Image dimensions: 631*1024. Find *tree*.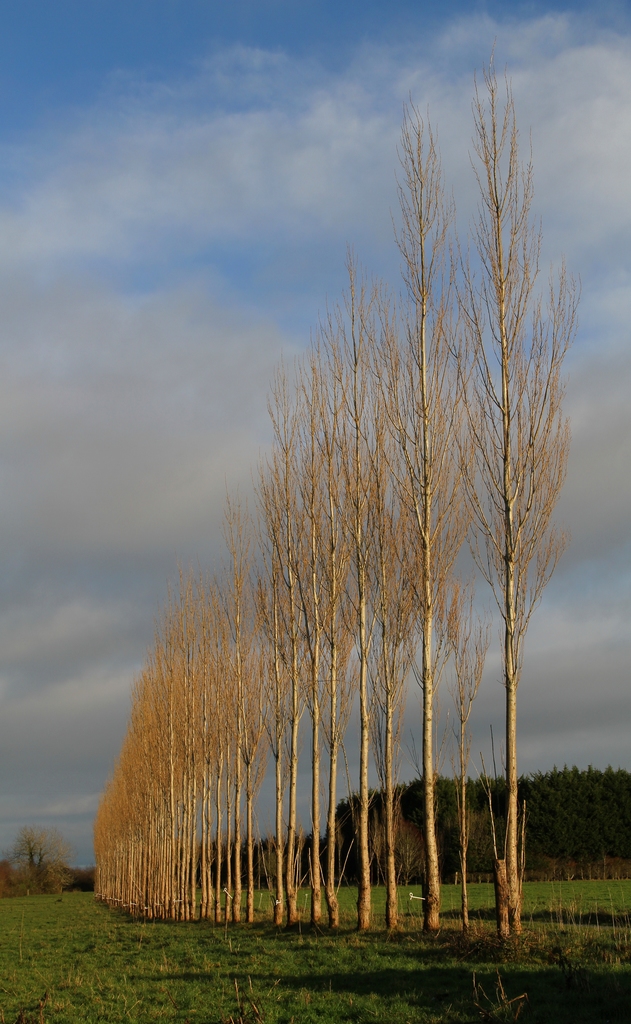
(174,588,186,921).
